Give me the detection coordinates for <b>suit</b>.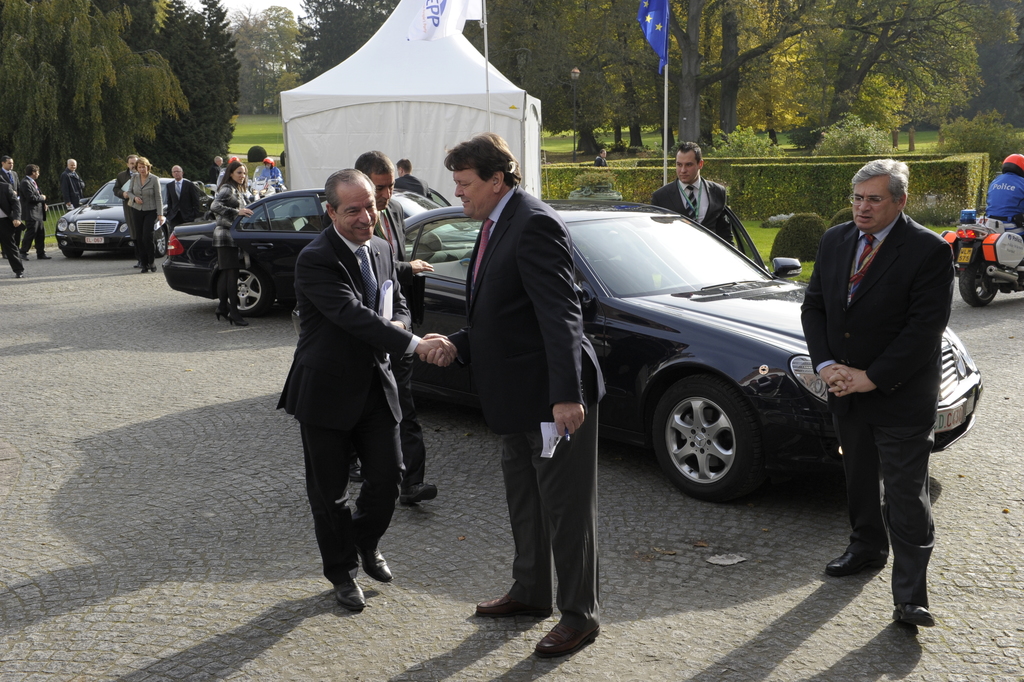
bbox(20, 175, 47, 257).
